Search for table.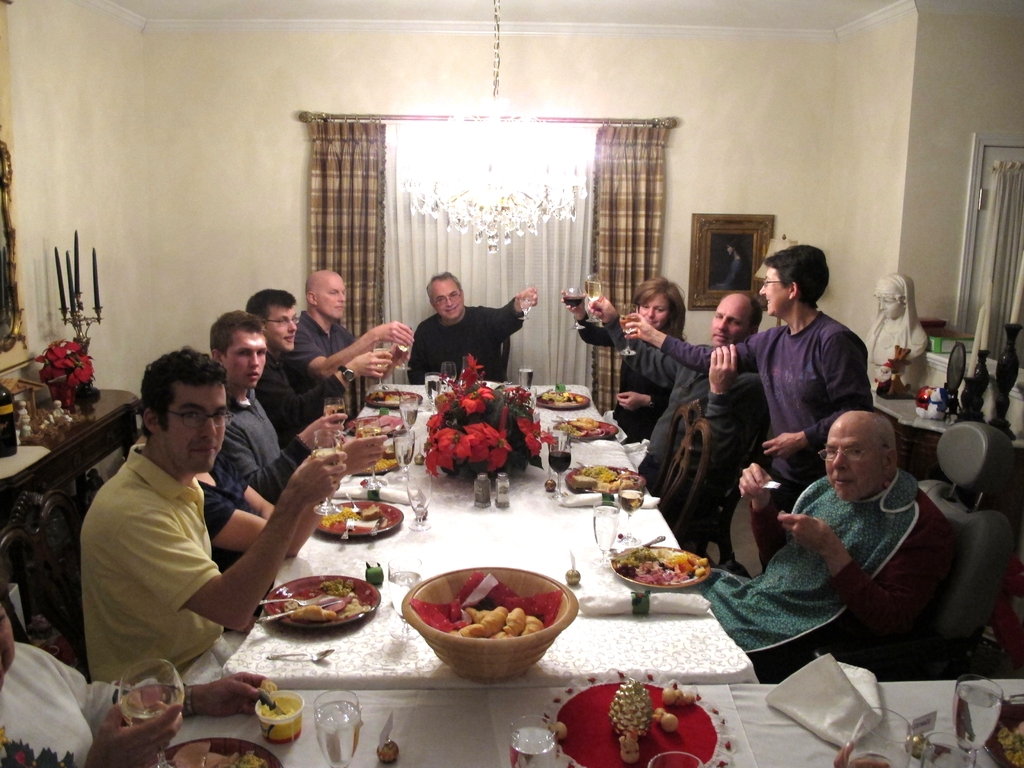
Found at box=[151, 679, 1023, 767].
